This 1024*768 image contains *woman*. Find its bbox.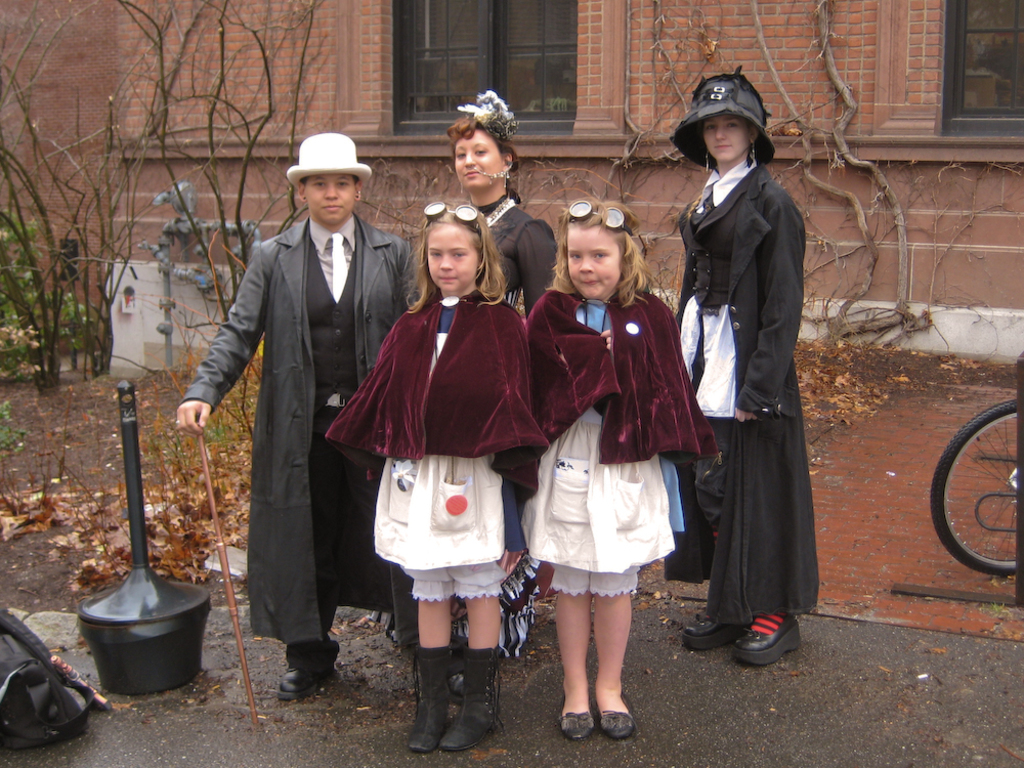
bbox=(681, 94, 808, 660).
